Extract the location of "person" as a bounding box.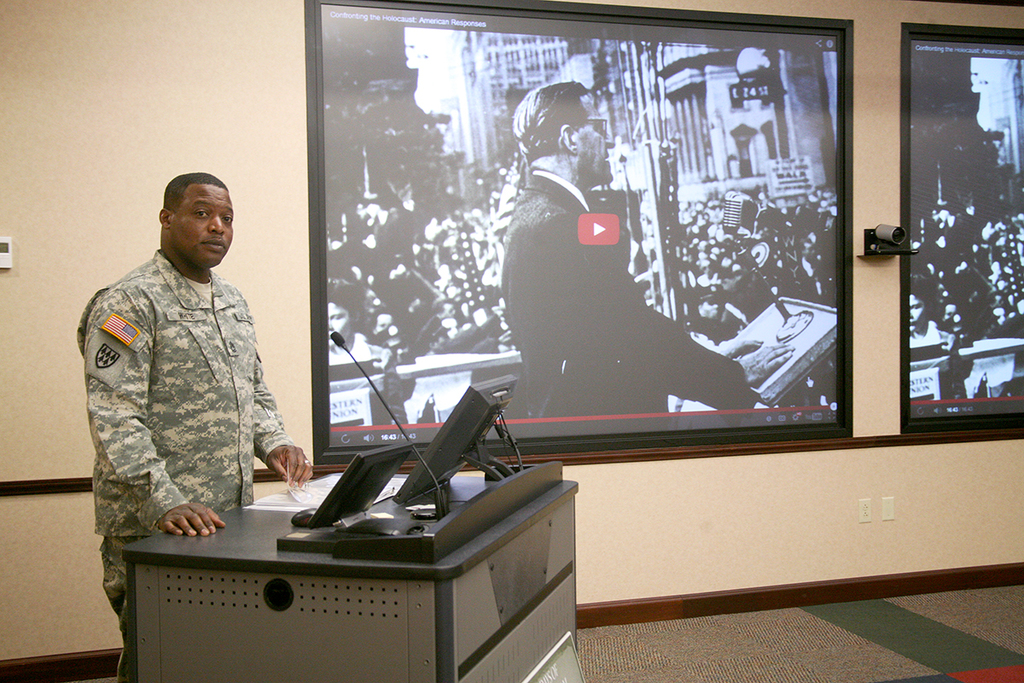
[73, 170, 311, 682].
